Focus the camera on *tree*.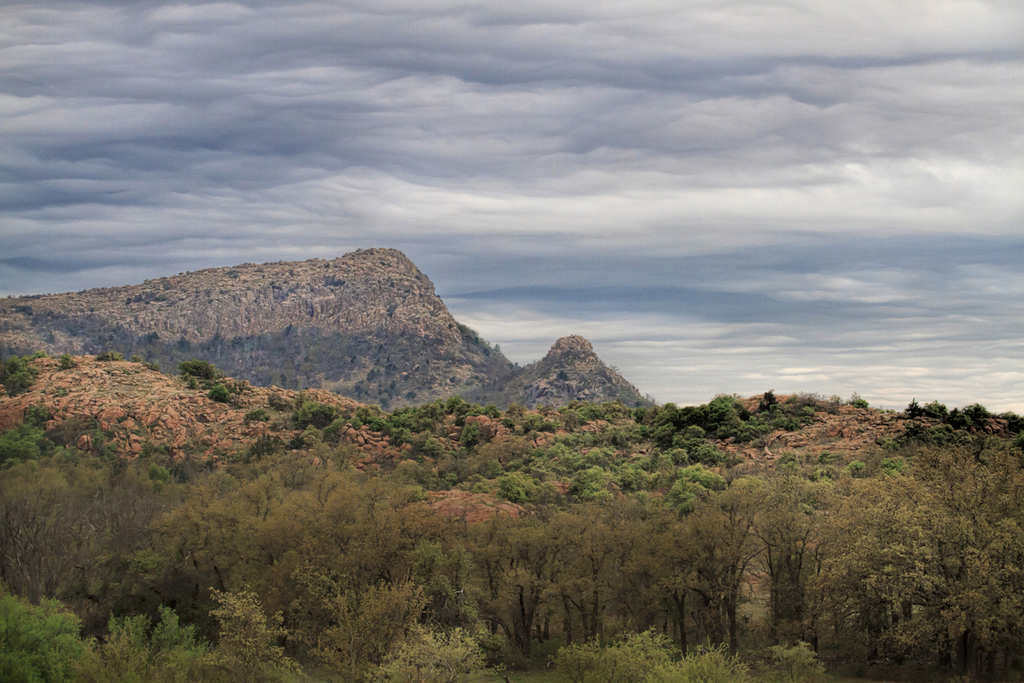
Focus region: 0/352/41/399.
